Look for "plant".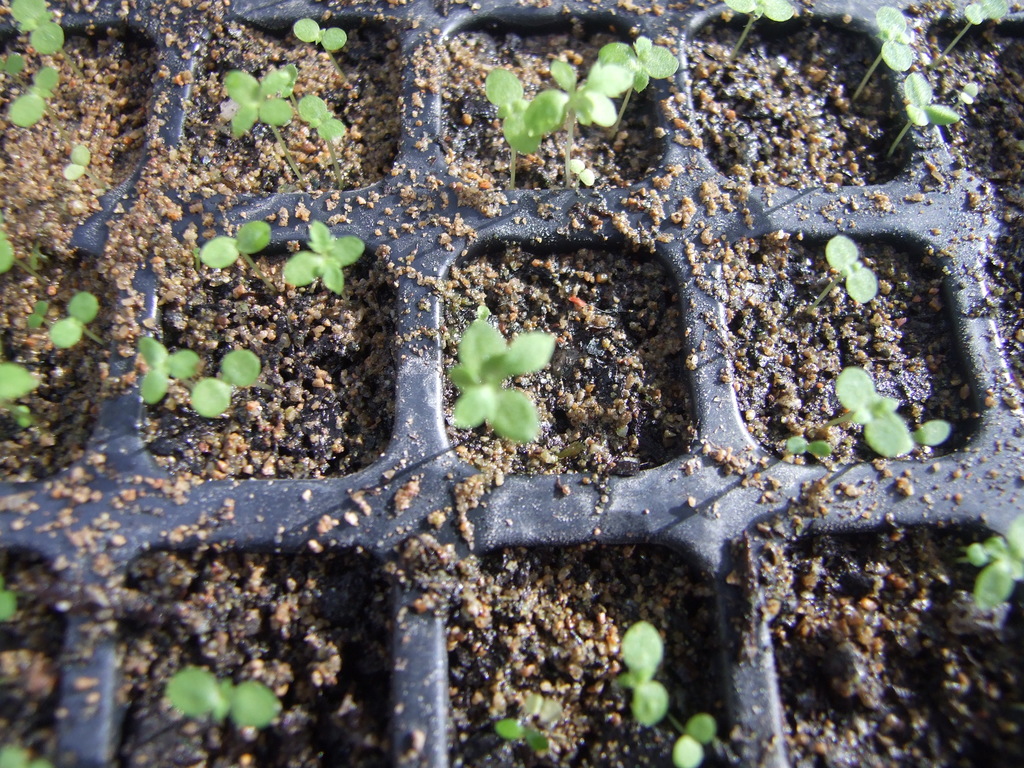
Found: (left=493, top=698, right=563, bottom=755).
